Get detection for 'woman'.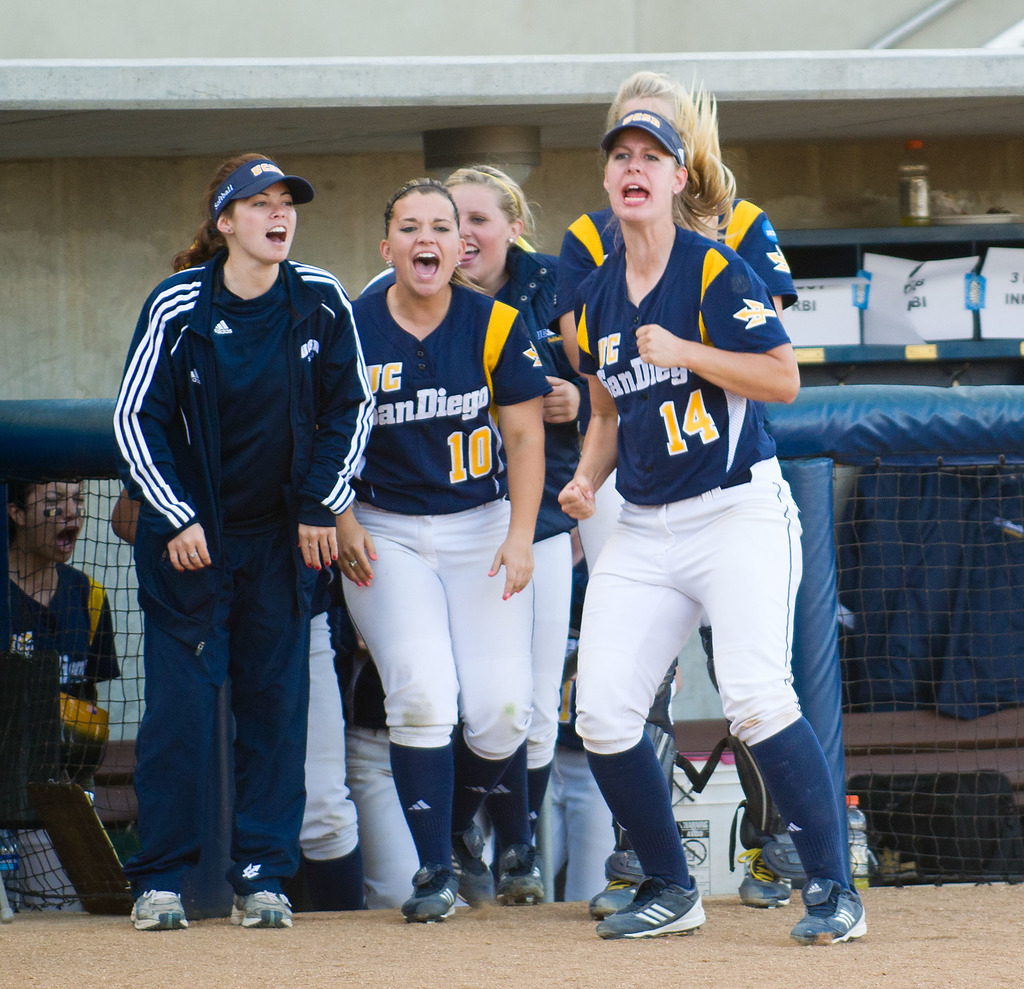
Detection: (x1=559, y1=112, x2=872, y2=949).
